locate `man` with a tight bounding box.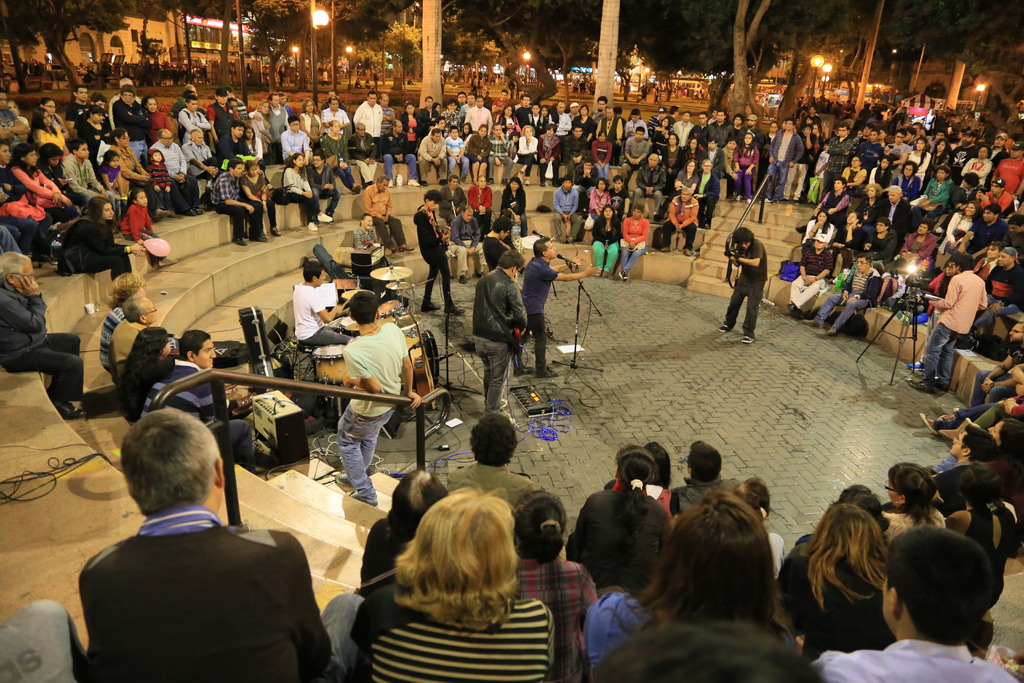
pyautogui.locateOnScreen(362, 167, 417, 257).
